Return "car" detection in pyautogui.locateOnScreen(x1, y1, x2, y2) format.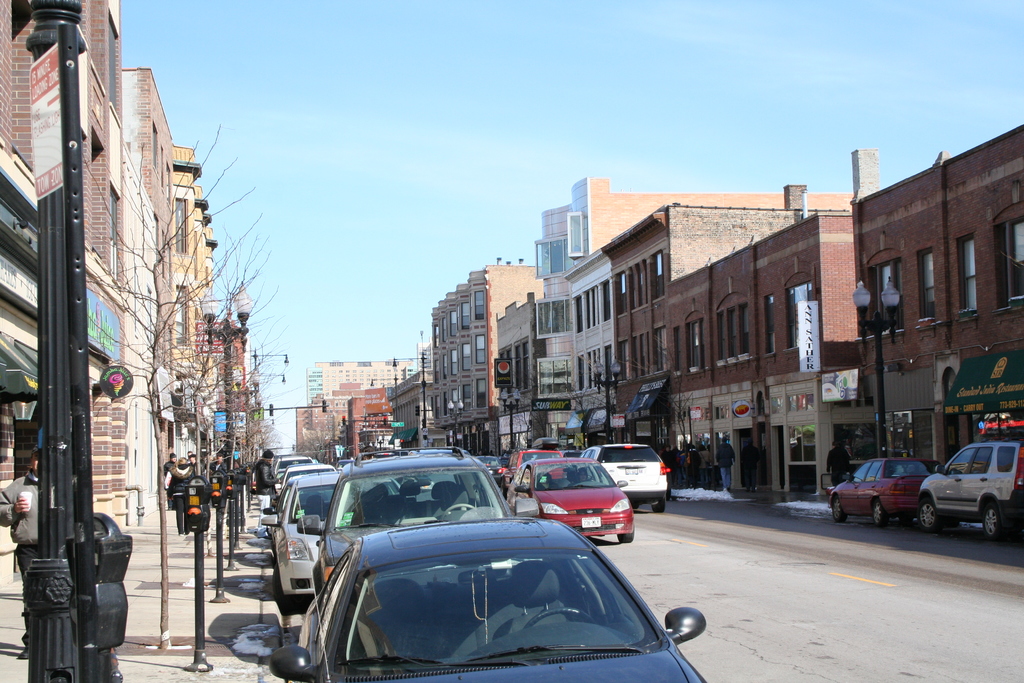
pyautogui.locateOnScreen(830, 457, 940, 525).
